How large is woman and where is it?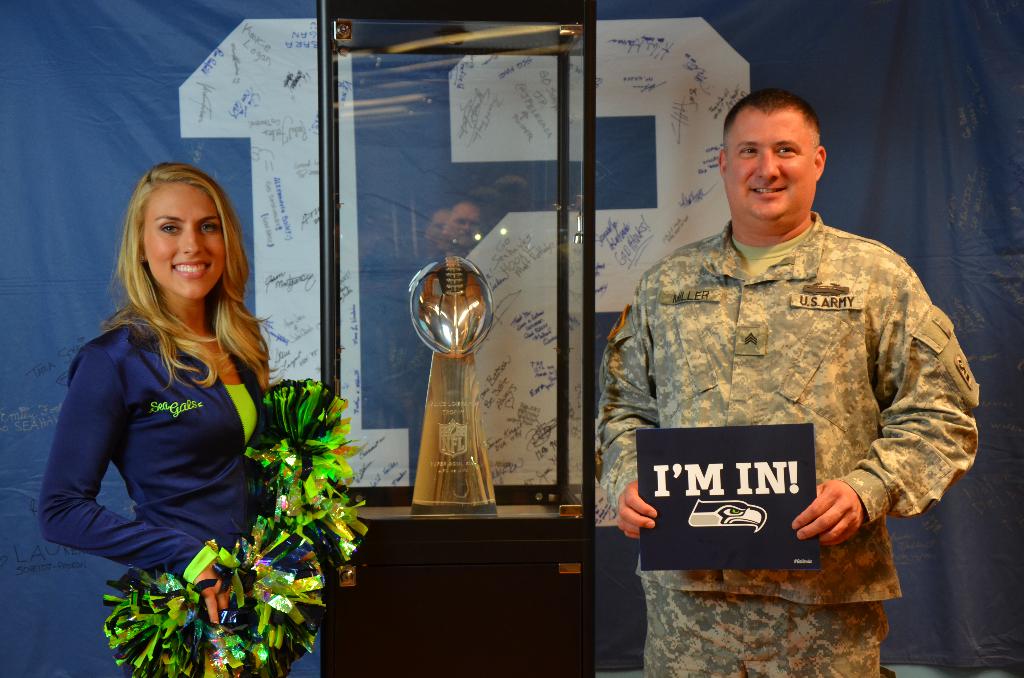
Bounding box: {"x1": 39, "y1": 154, "x2": 291, "y2": 636}.
